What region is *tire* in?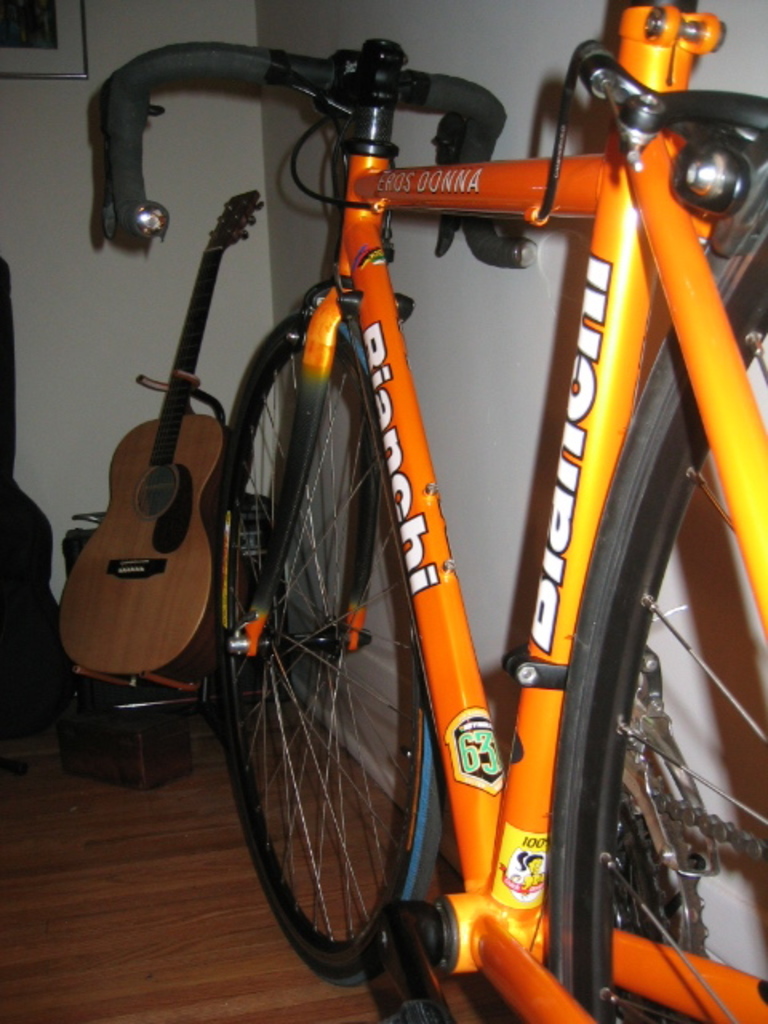
locate(544, 157, 766, 1022).
